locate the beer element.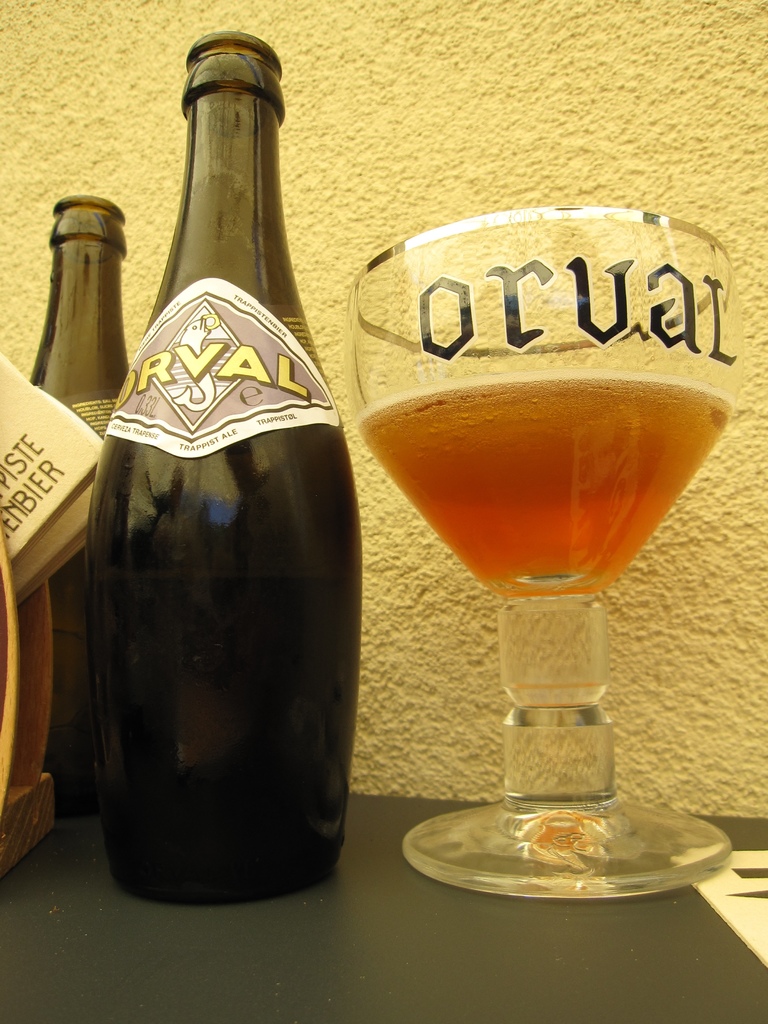
Element bbox: {"left": 0, "top": 164, "right": 136, "bottom": 900}.
